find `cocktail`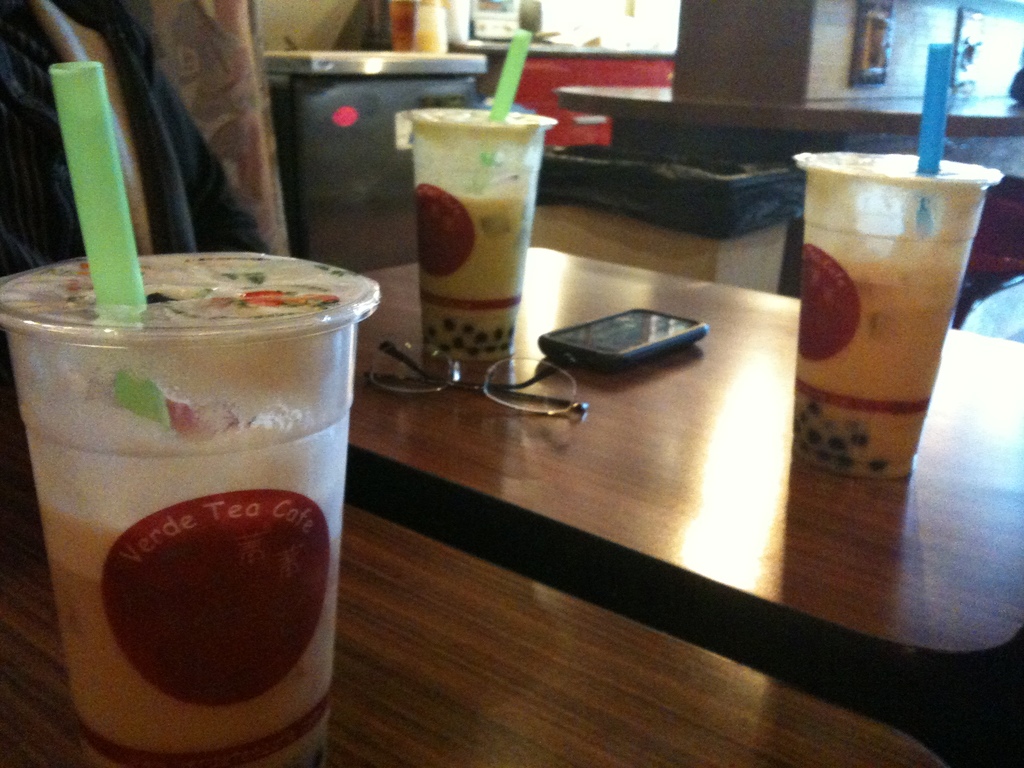
crop(792, 39, 1006, 477)
